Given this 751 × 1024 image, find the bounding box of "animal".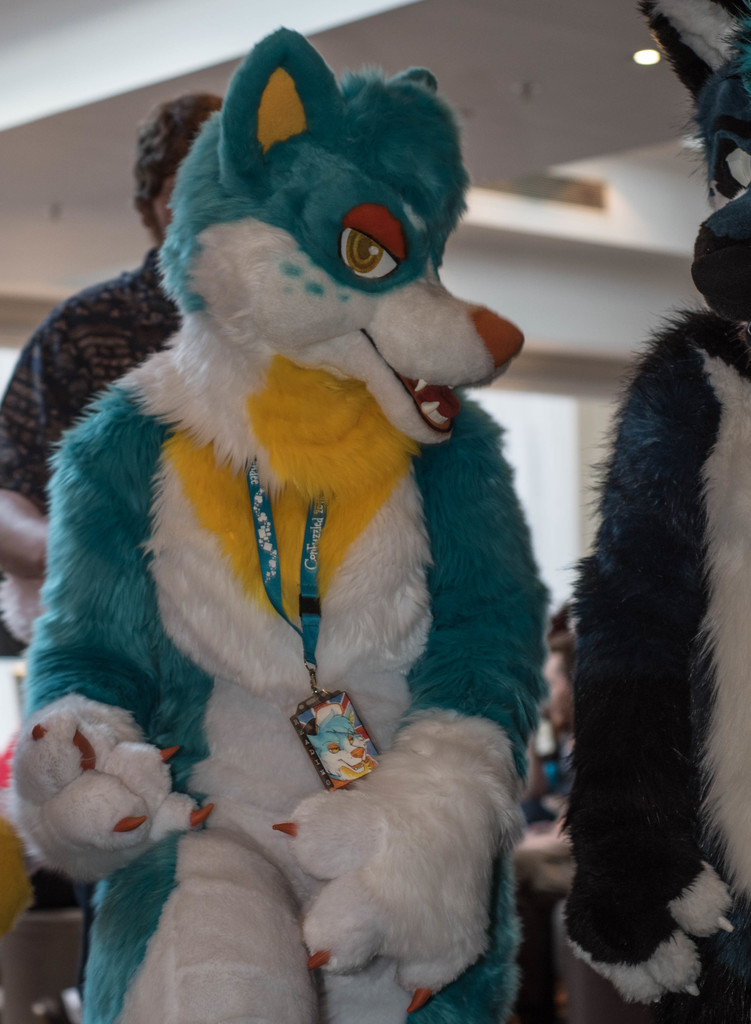
0, 42, 553, 1023.
